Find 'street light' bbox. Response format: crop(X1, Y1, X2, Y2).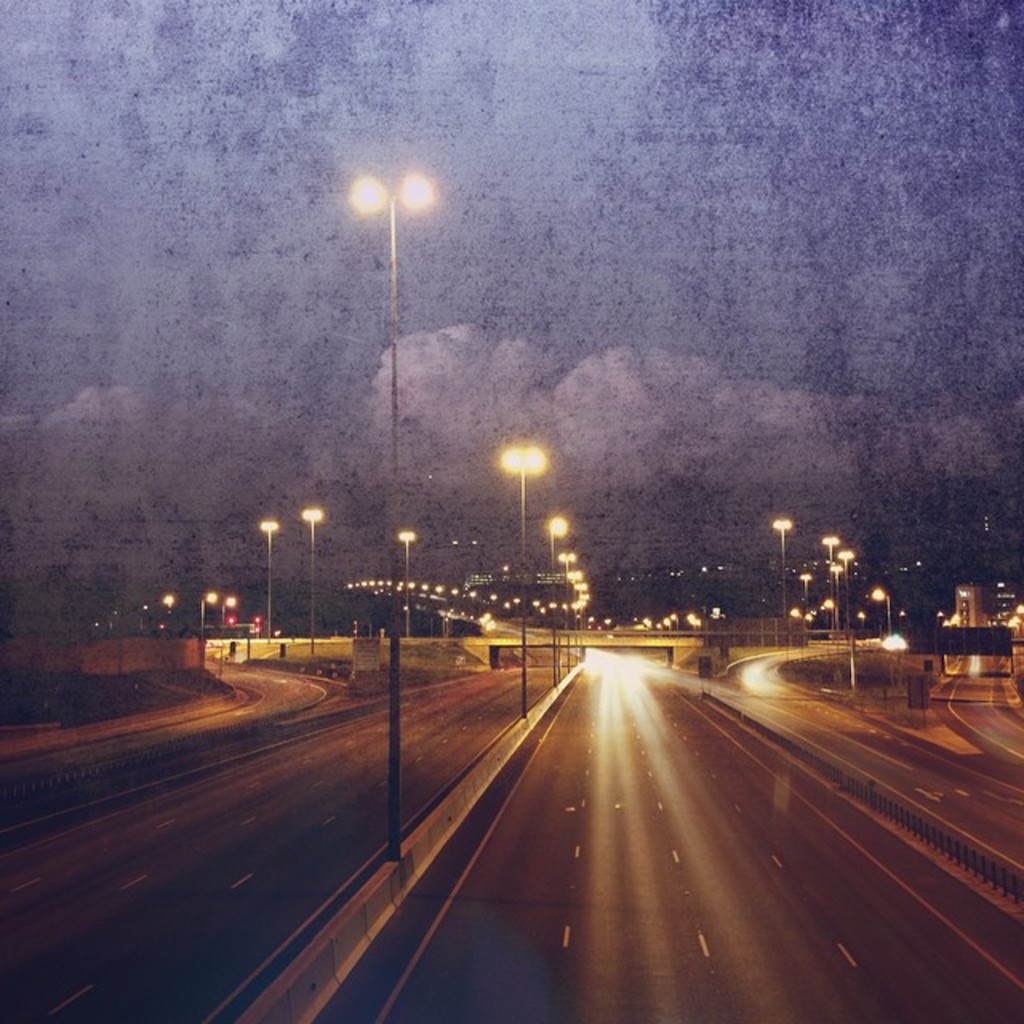
crop(496, 437, 546, 714).
